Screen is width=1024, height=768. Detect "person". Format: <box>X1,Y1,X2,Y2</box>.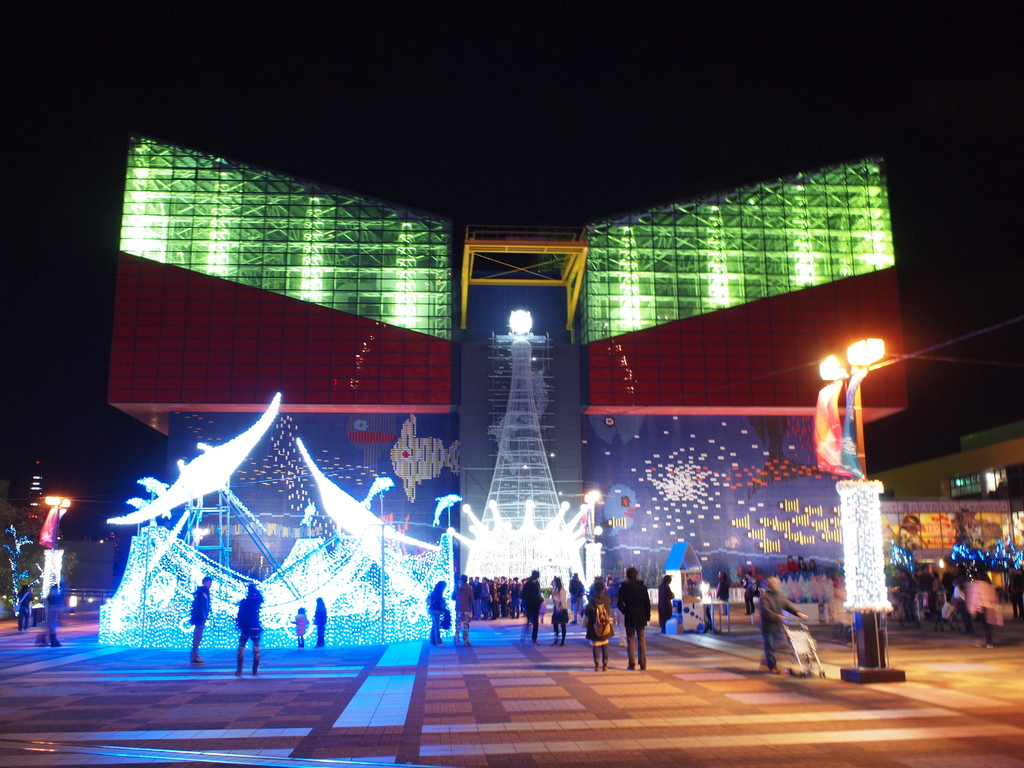
<box>499,579,504,616</box>.
